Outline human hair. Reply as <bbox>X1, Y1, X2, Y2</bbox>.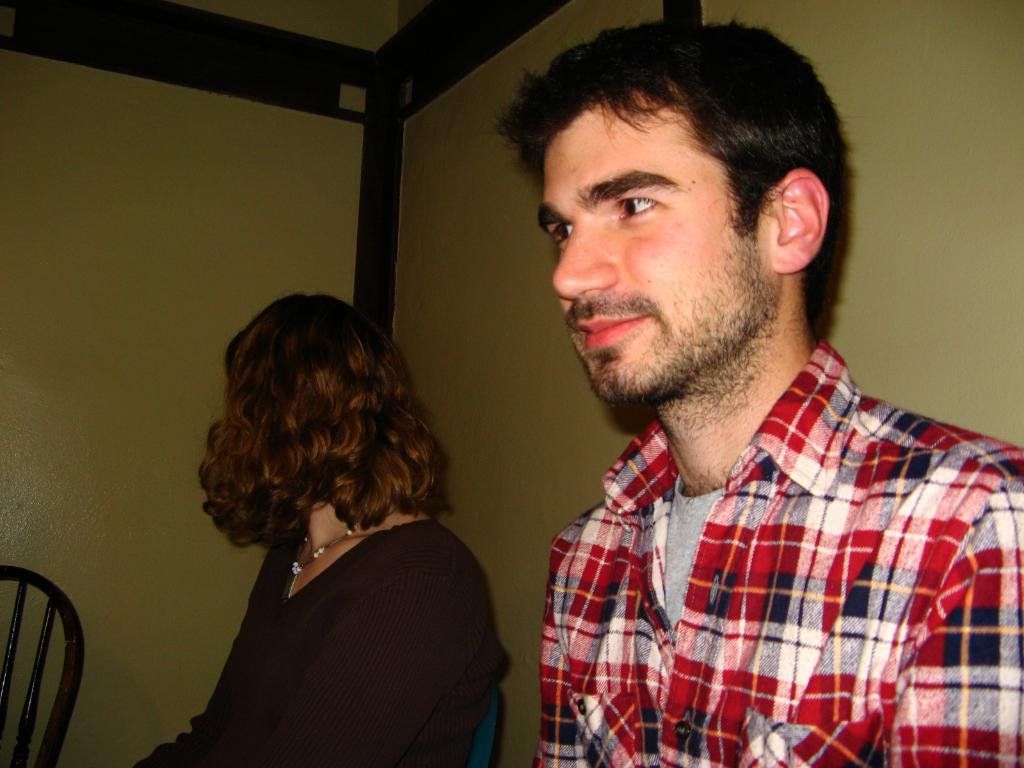
<bbox>205, 297, 424, 589</bbox>.
